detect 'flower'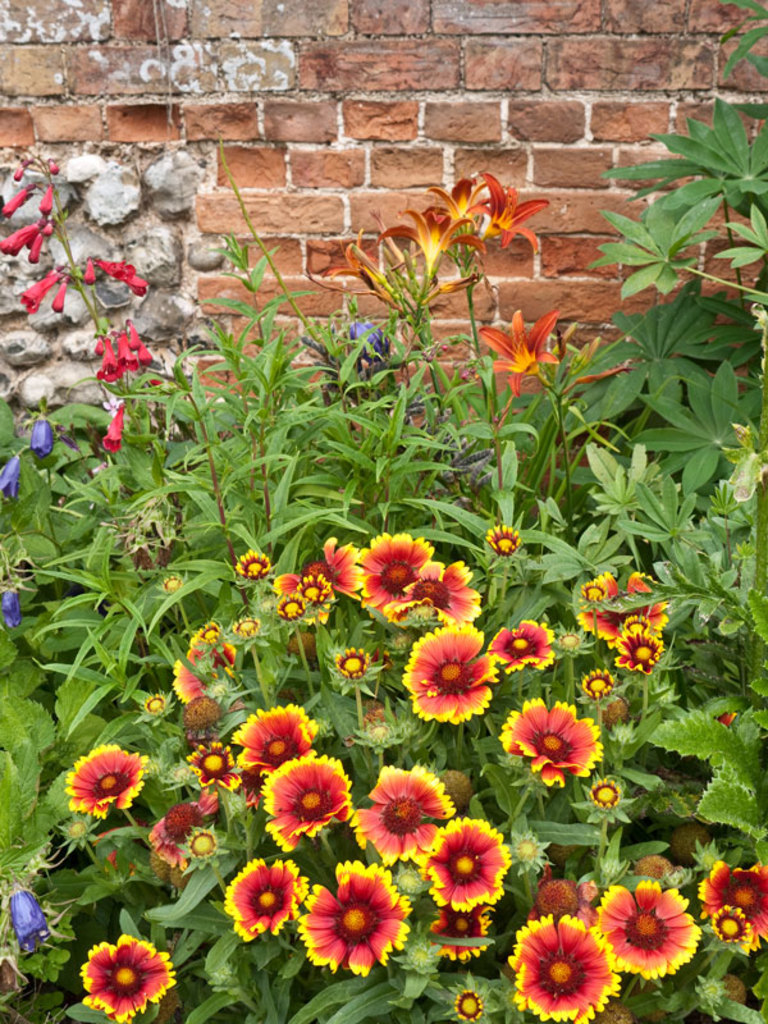
[x1=173, y1=646, x2=236, y2=700]
